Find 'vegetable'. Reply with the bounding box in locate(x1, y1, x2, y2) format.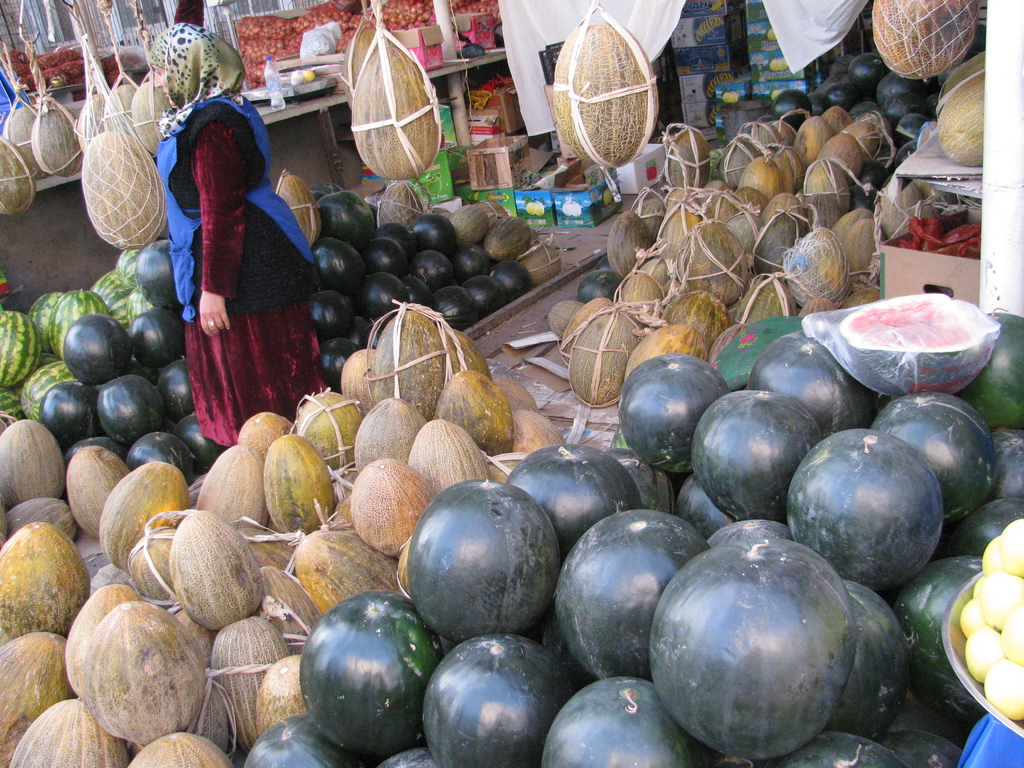
locate(345, 25, 376, 95).
